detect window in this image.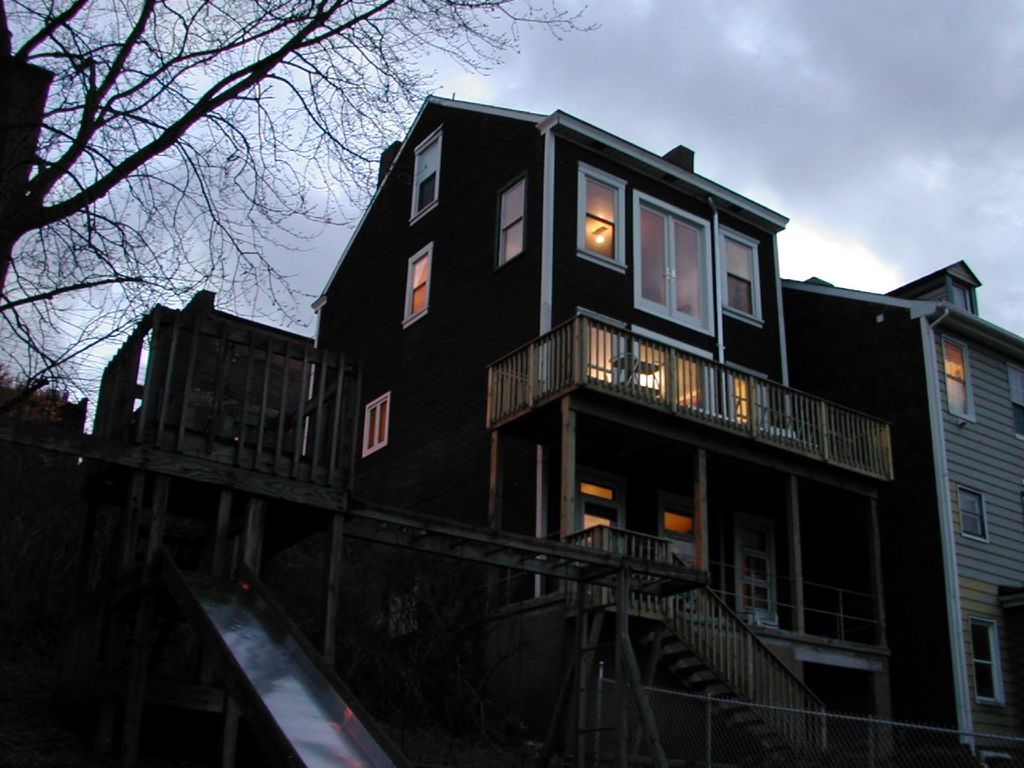
Detection: <region>943, 334, 977, 420</region>.
